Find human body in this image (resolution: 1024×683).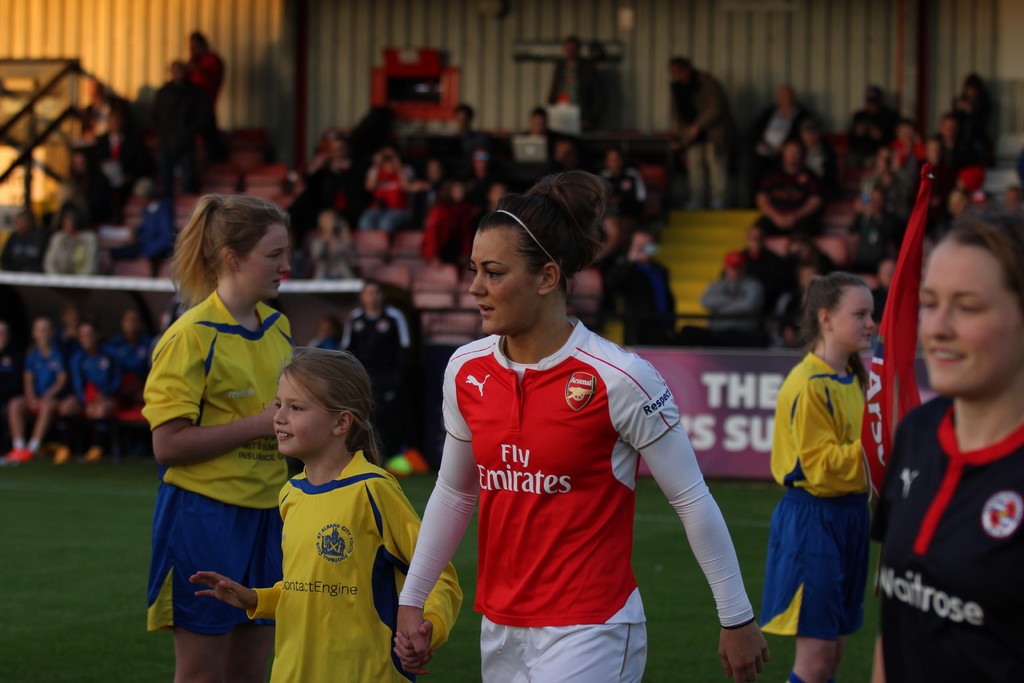
76,111,137,214.
